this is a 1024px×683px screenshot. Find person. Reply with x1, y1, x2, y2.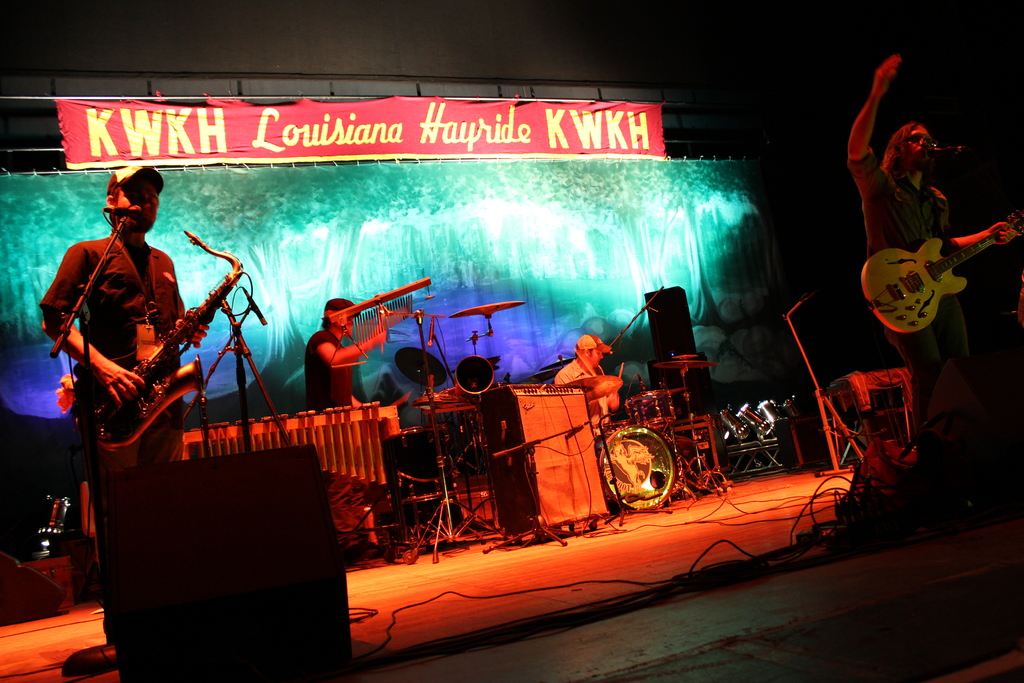
299, 293, 396, 407.
